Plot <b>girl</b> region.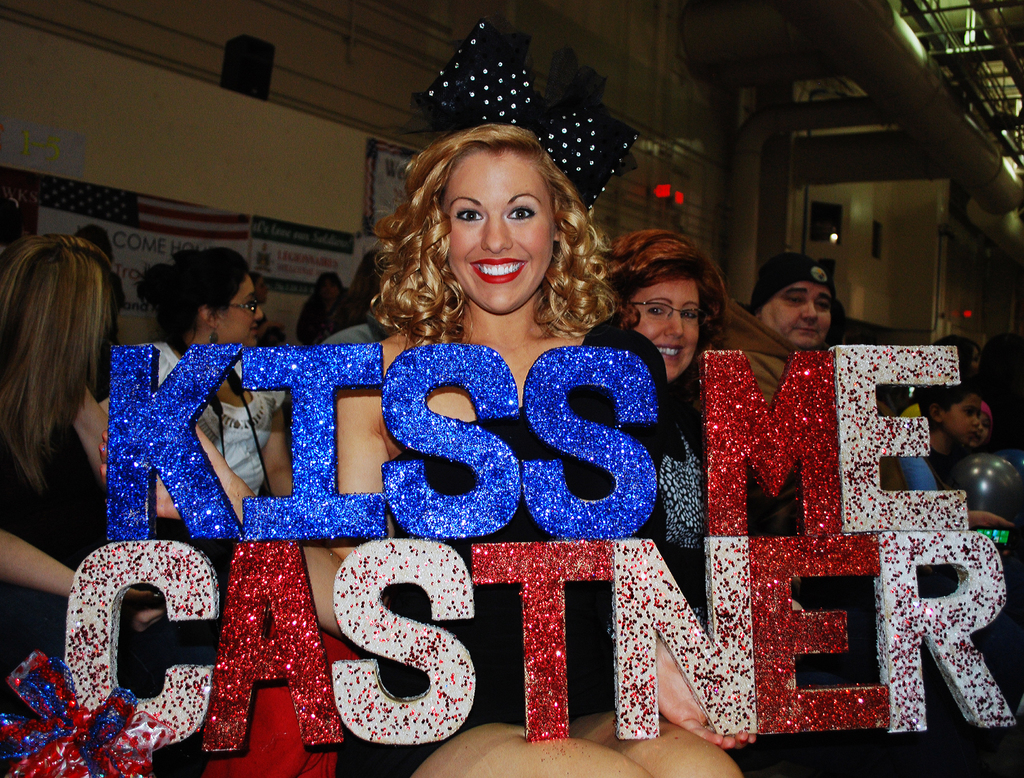
Plotted at 136 242 291 498.
